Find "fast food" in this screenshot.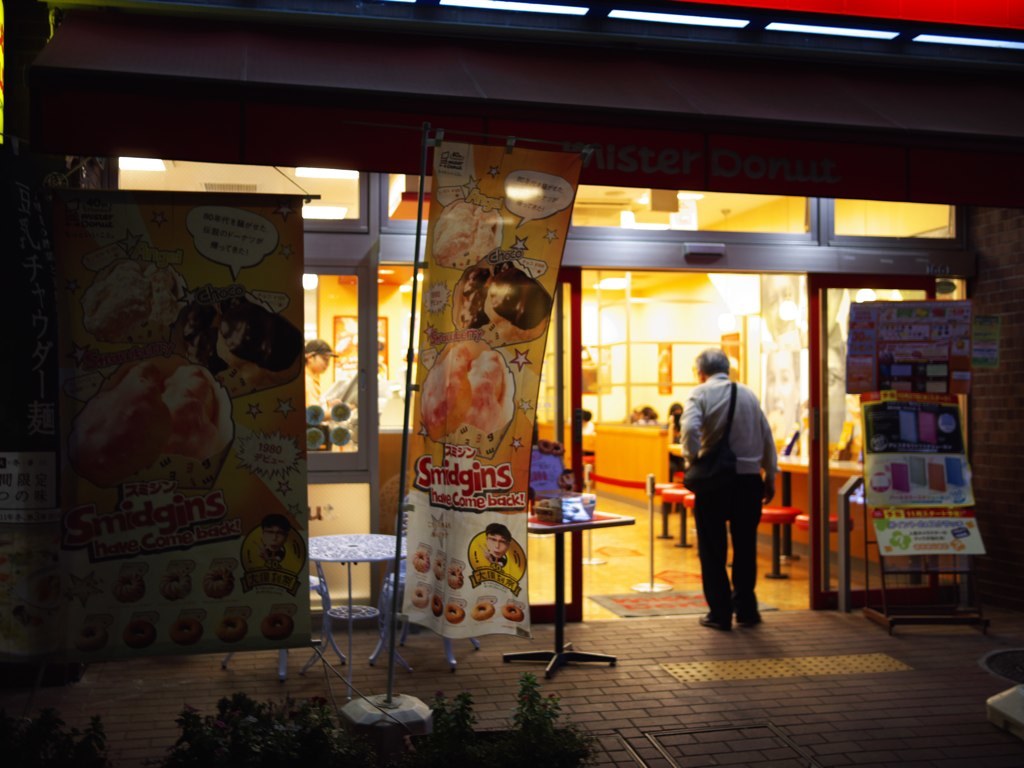
The bounding box for "fast food" is x1=124 y1=620 x2=157 y2=650.
